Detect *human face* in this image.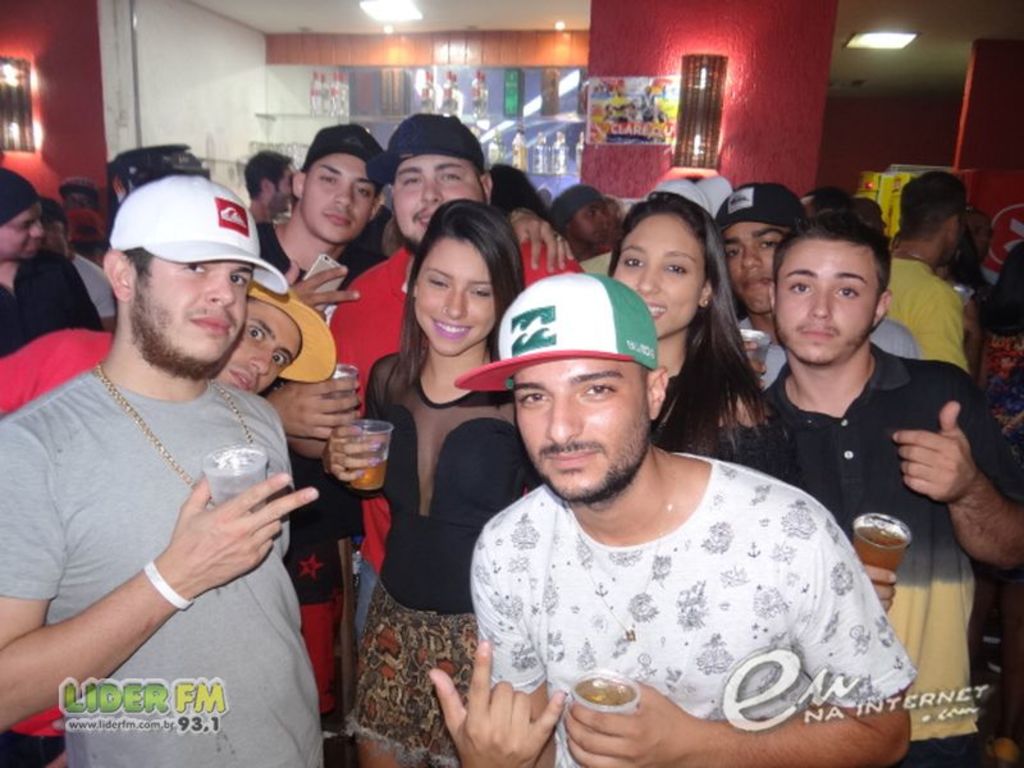
Detection: [left=517, top=357, right=649, bottom=499].
